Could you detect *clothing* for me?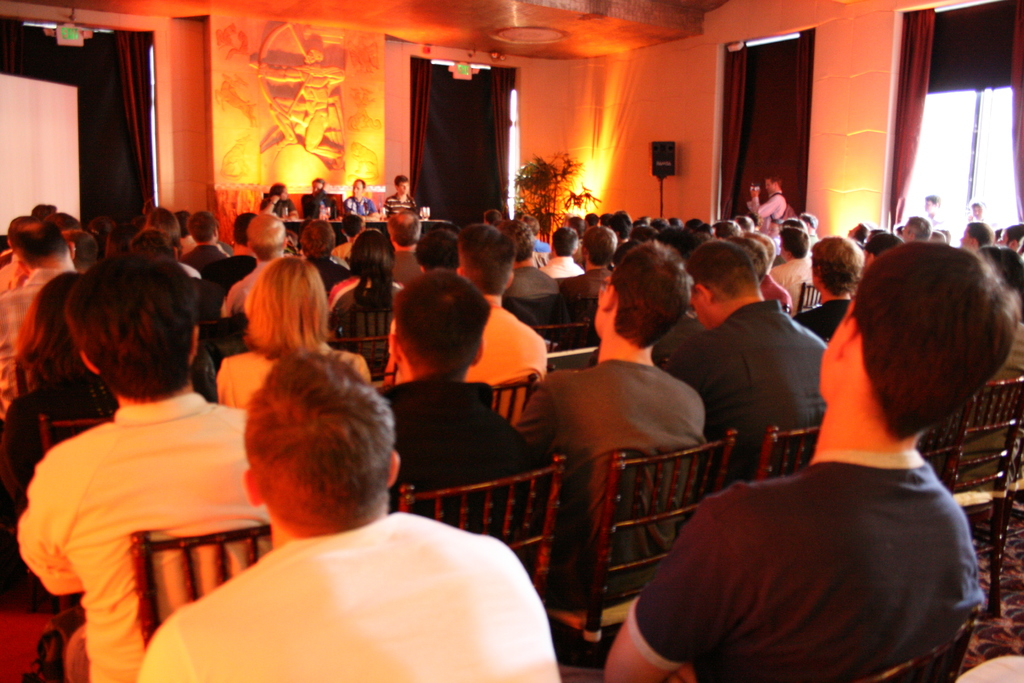
Detection result: select_region(386, 186, 417, 216).
